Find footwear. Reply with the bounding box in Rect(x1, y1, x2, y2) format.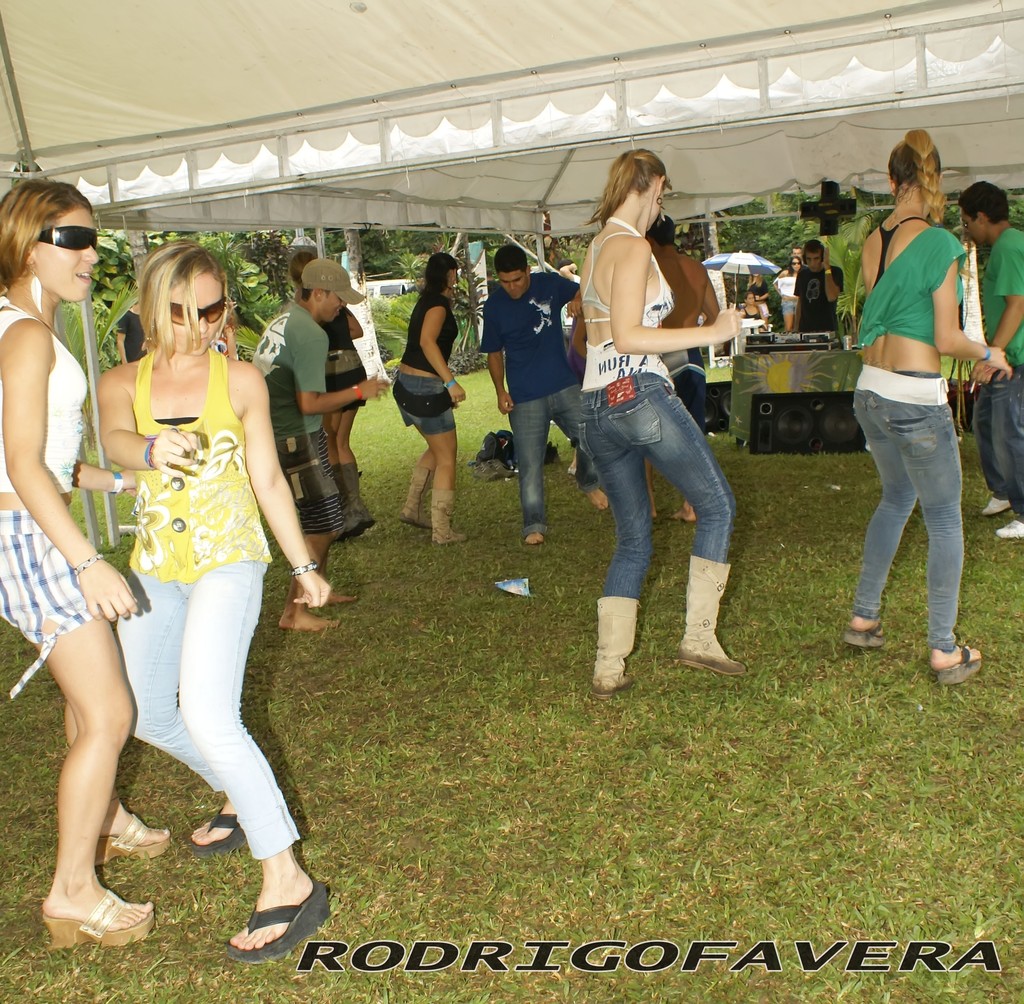
Rect(595, 599, 637, 689).
